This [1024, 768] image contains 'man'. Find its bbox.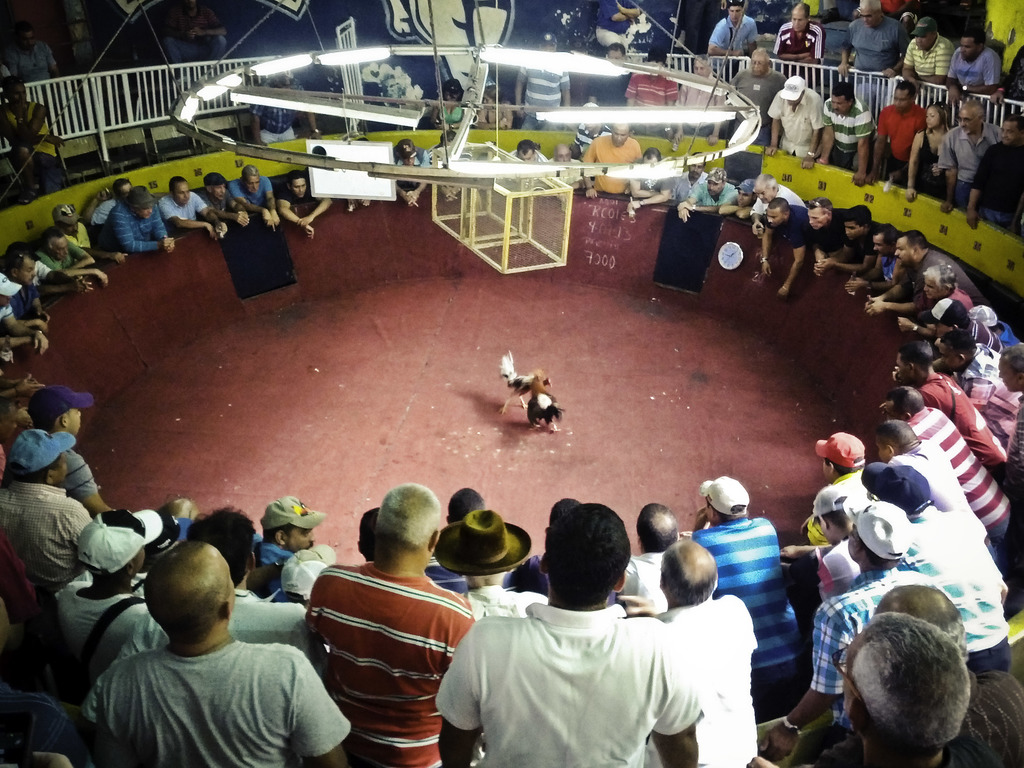
bbox=[698, 0, 758, 64].
